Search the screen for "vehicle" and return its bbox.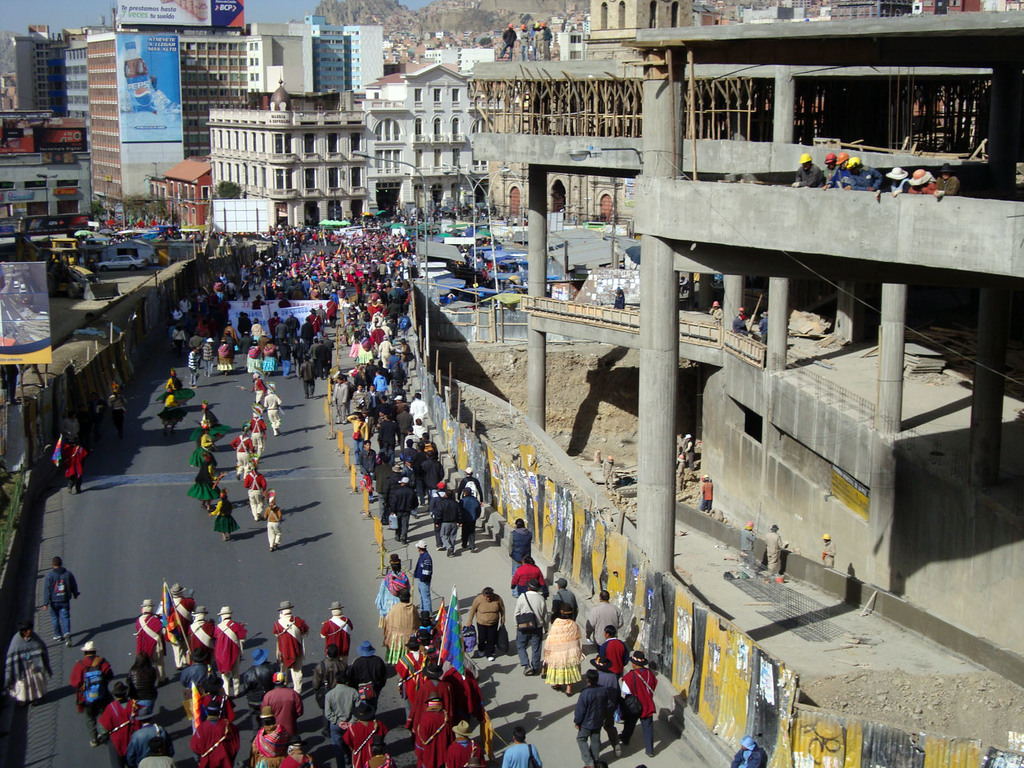
Found: box(95, 252, 150, 271).
